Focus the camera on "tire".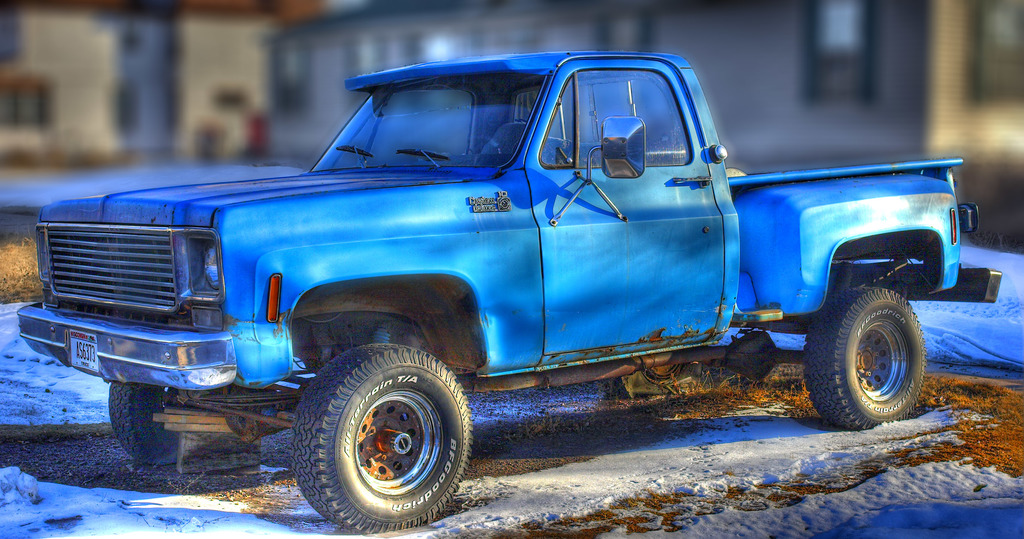
Focus region: (289,341,466,498).
